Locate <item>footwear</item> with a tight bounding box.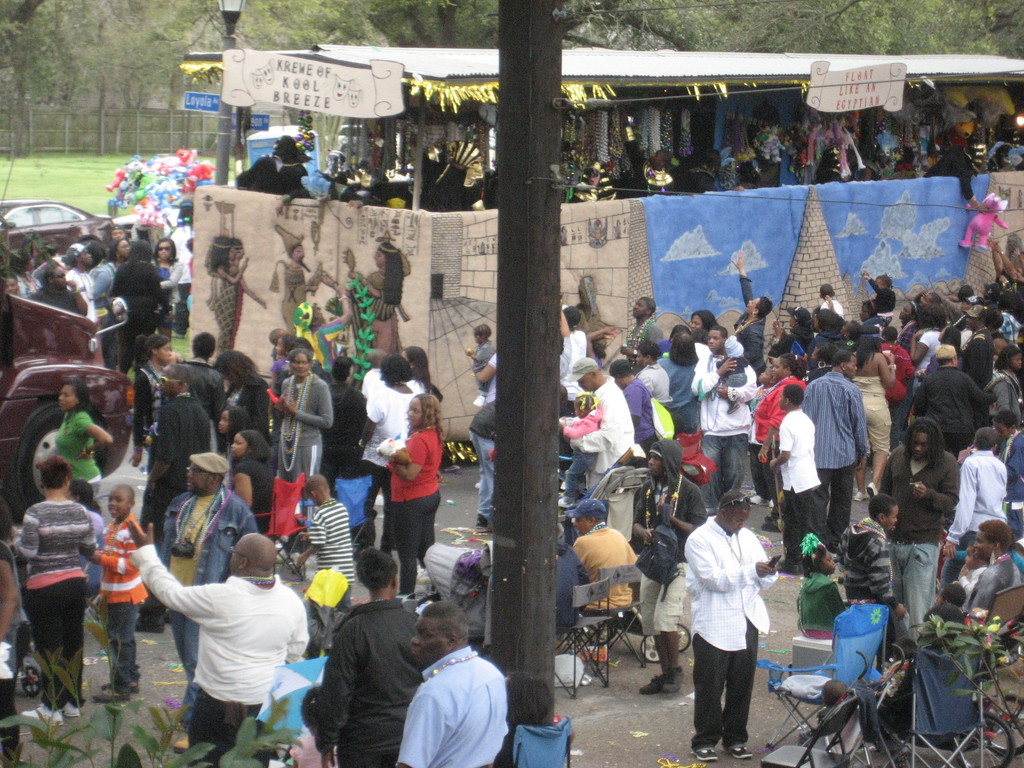
detection(90, 691, 131, 703).
